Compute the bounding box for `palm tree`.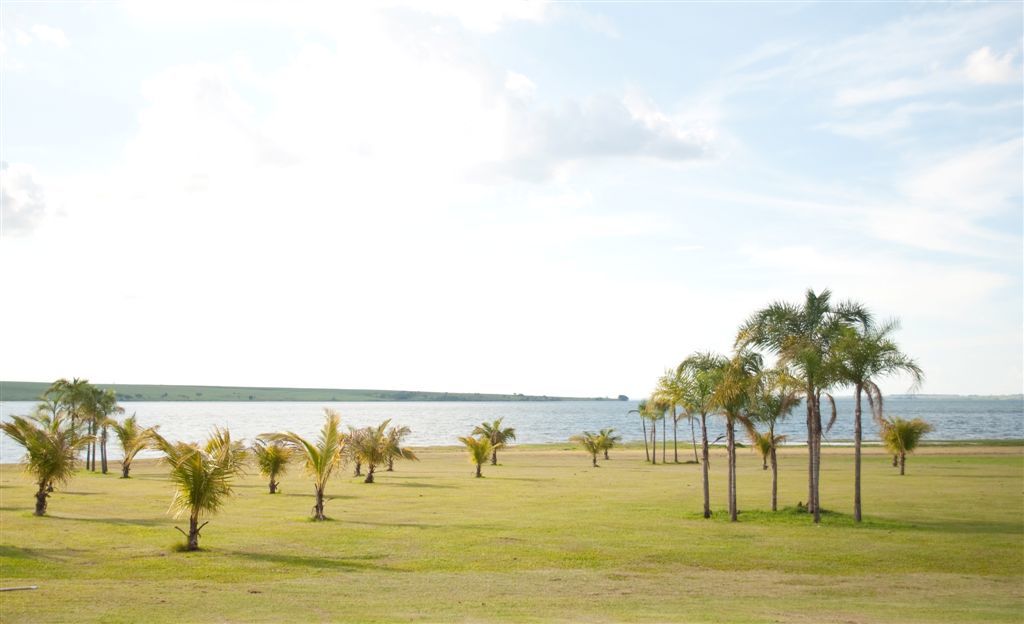
bbox=[0, 414, 77, 514].
